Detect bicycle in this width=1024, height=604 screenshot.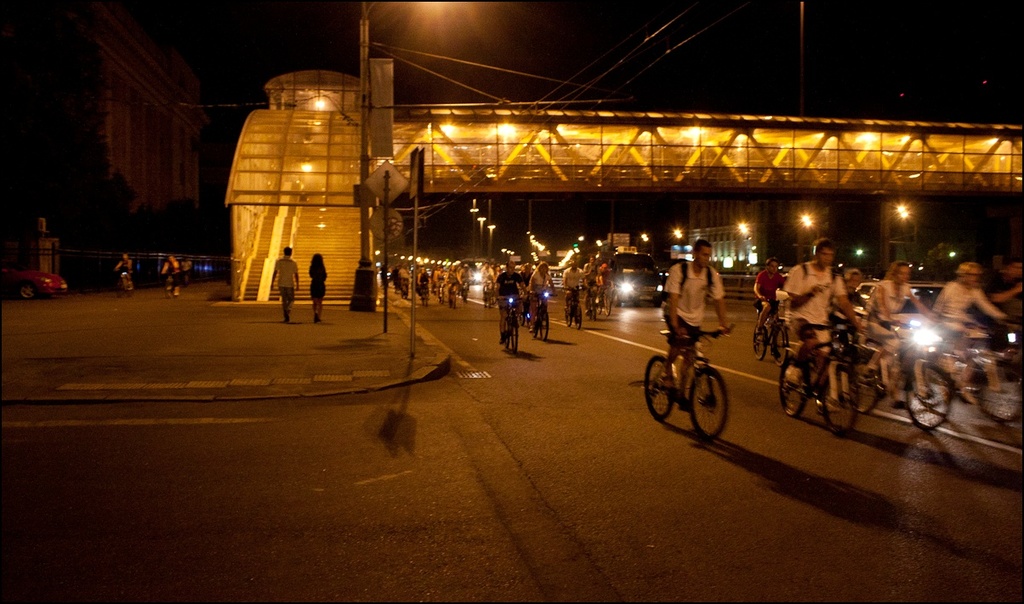
Detection: <bbox>588, 278, 597, 321</bbox>.
